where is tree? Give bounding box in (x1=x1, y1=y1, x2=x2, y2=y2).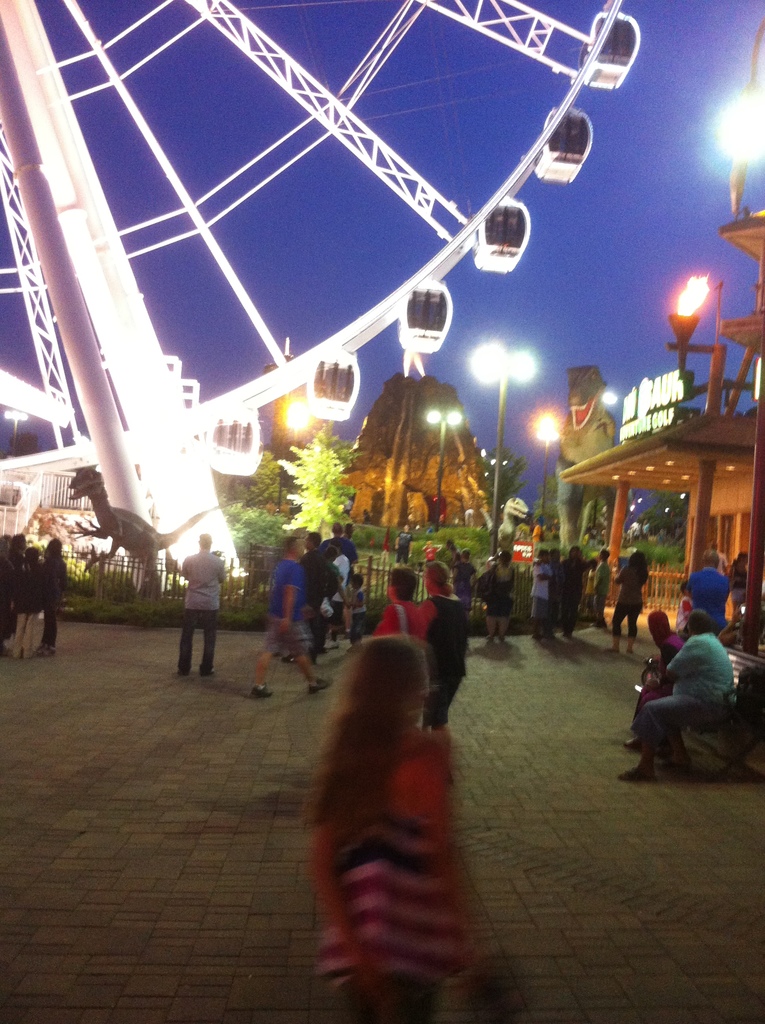
(x1=274, y1=430, x2=360, y2=528).
